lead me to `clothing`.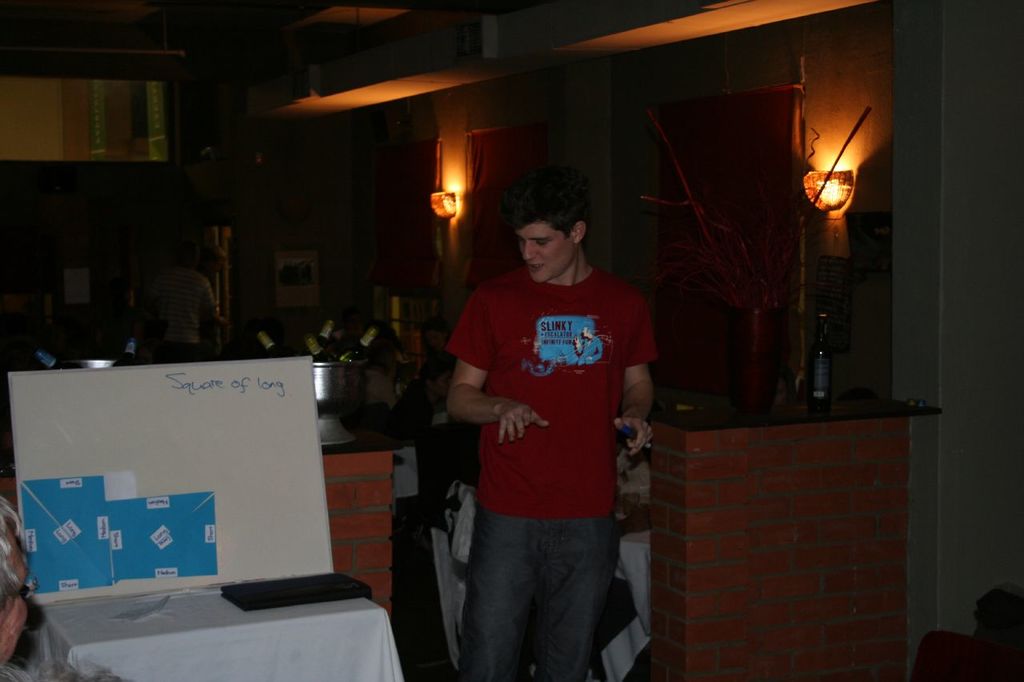
Lead to x1=445 y1=221 x2=616 y2=575.
